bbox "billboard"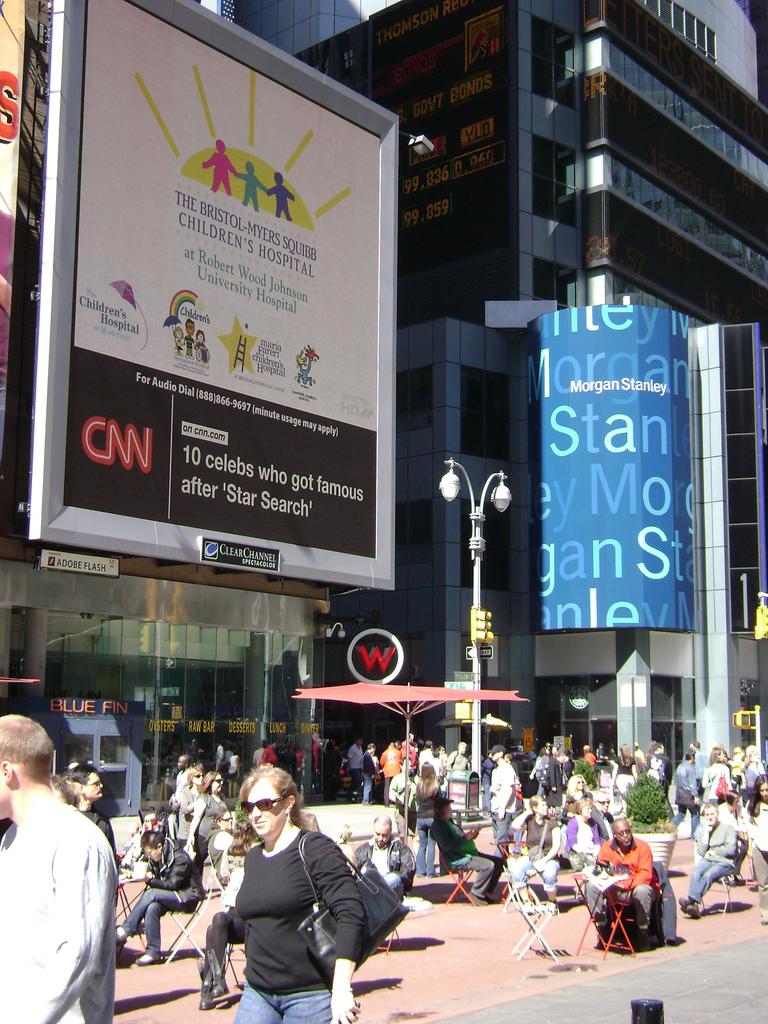
<bbox>539, 312, 701, 627</bbox>
